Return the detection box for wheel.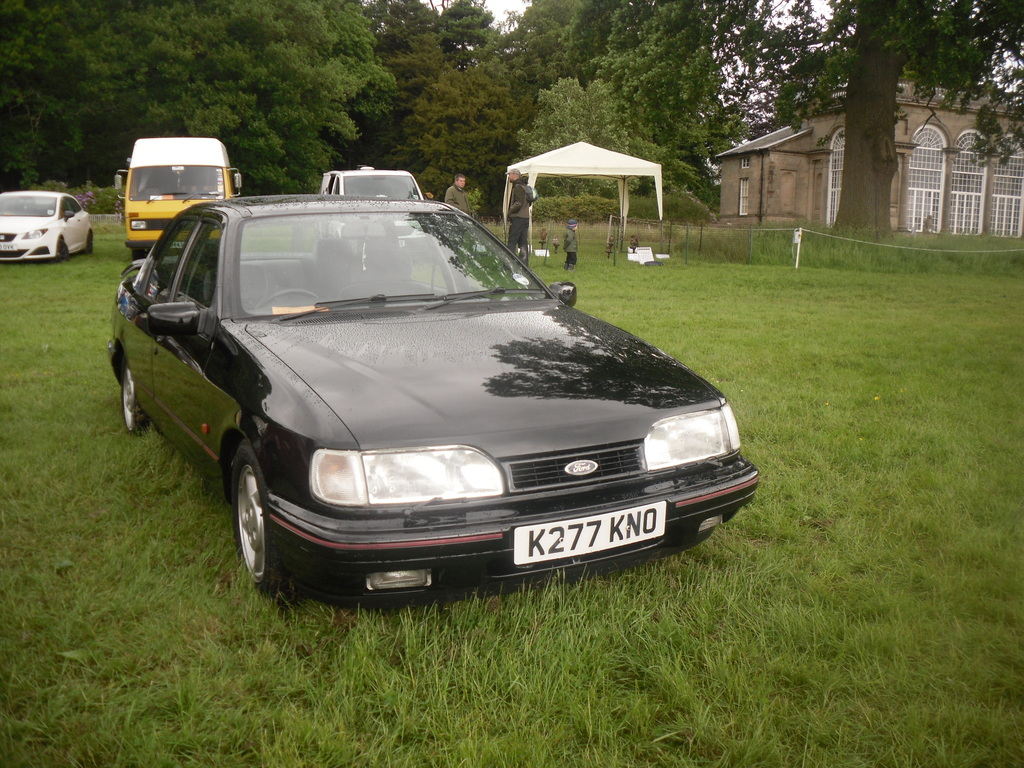
<region>216, 440, 278, 591</region>.
